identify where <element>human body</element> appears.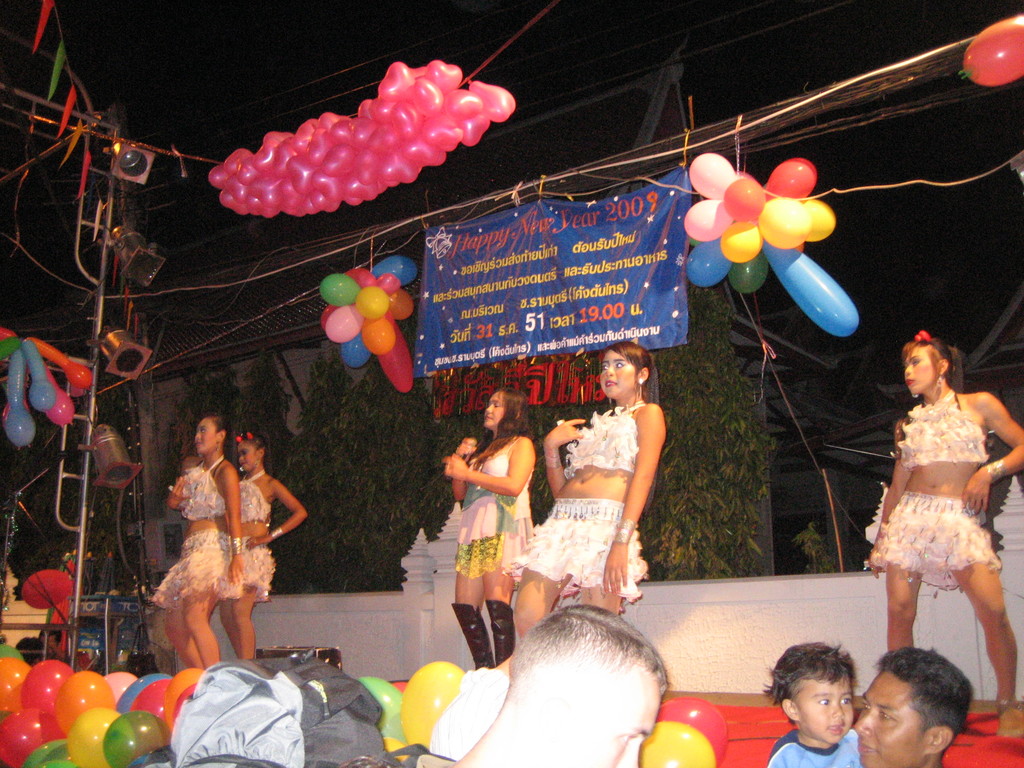
Appears at 854 646 977 767.
